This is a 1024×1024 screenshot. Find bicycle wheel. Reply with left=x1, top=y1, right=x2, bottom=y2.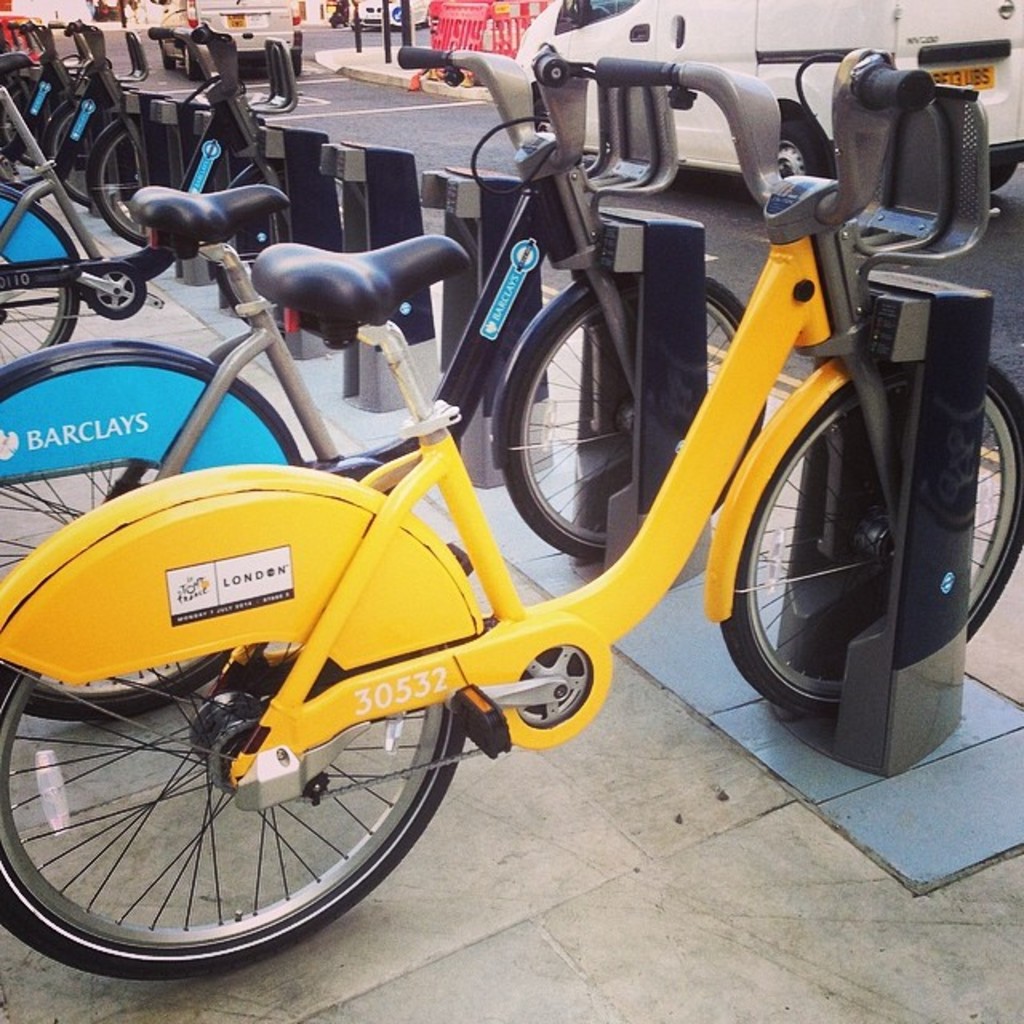
left=0, top=184, right=83, bottom=365.
